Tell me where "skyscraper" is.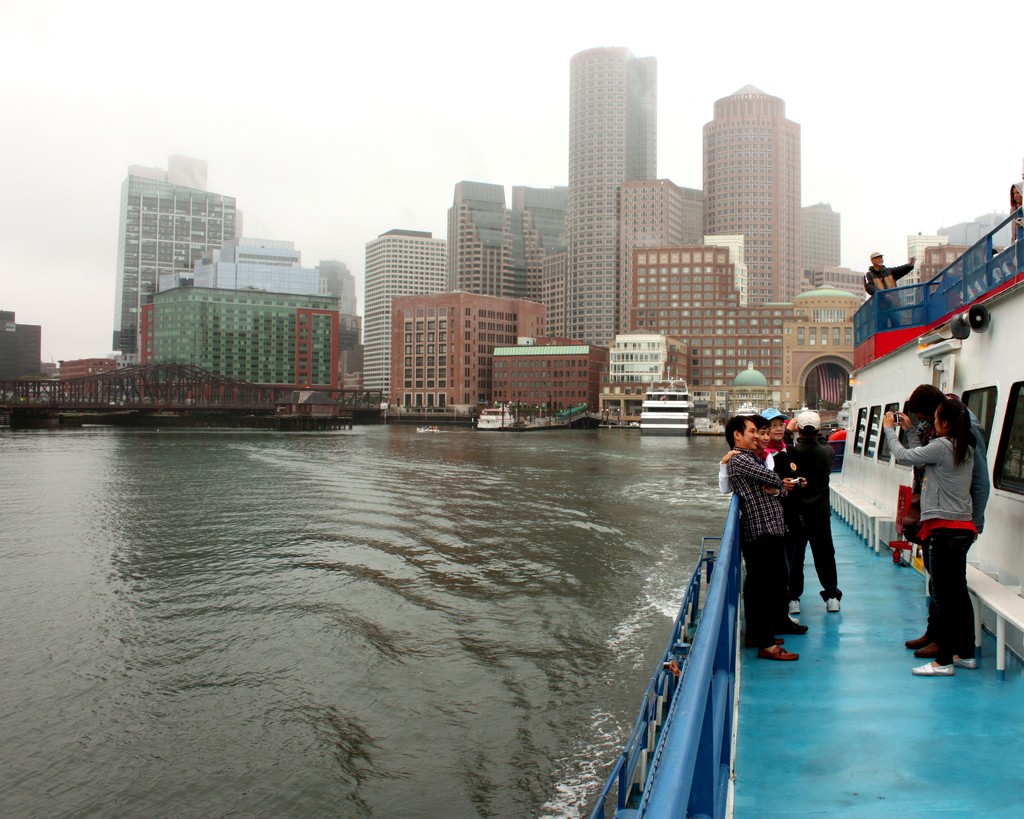
"skyscraper" is at region(705, 83, 801, 285).
